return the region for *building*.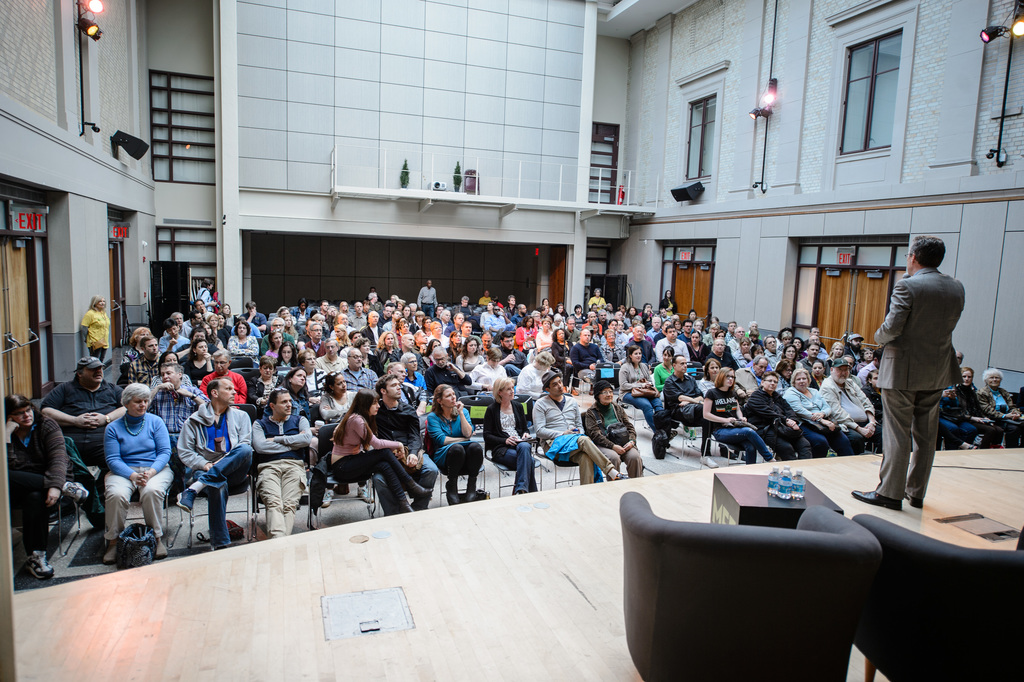
{"left": 0, "top": 0, "right": 1023, "bottom": 681}.
